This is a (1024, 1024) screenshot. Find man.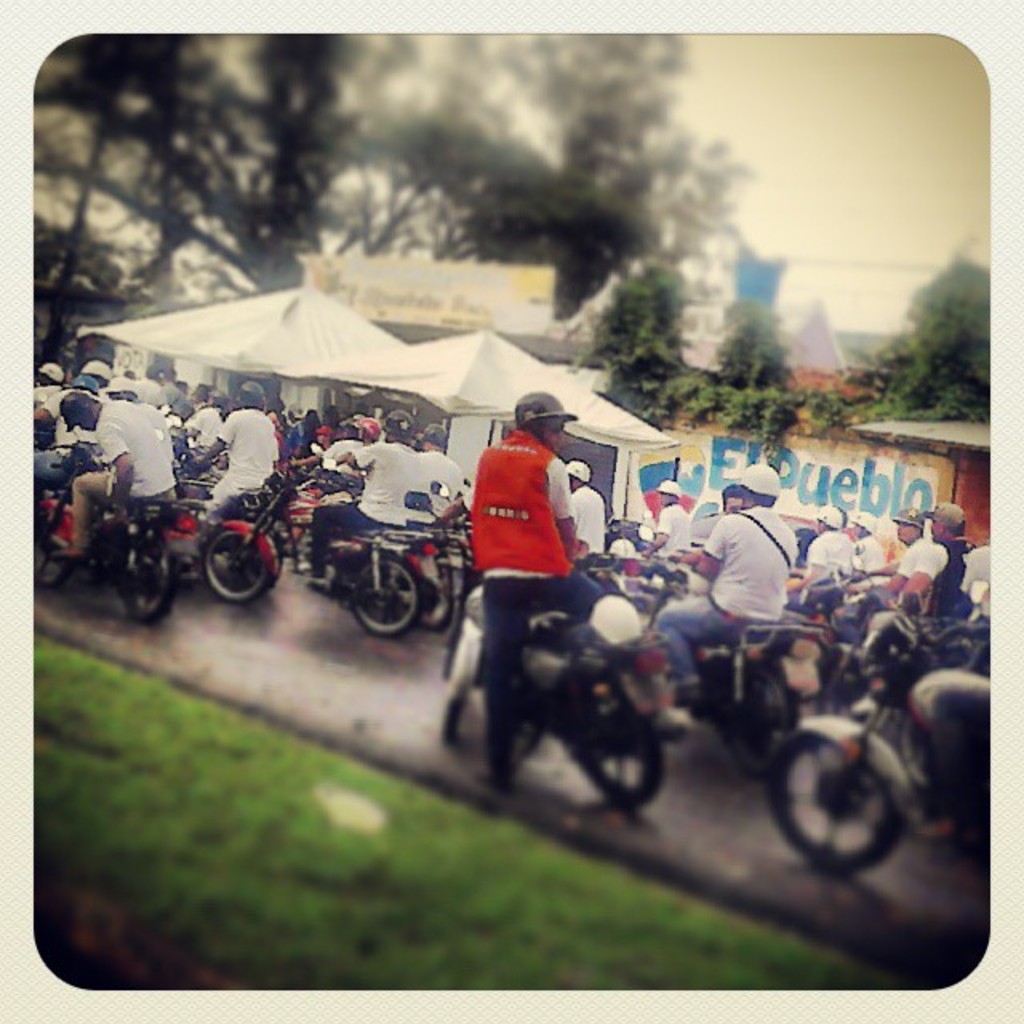
Bounding box: <box>893,496,986,629</box>.
